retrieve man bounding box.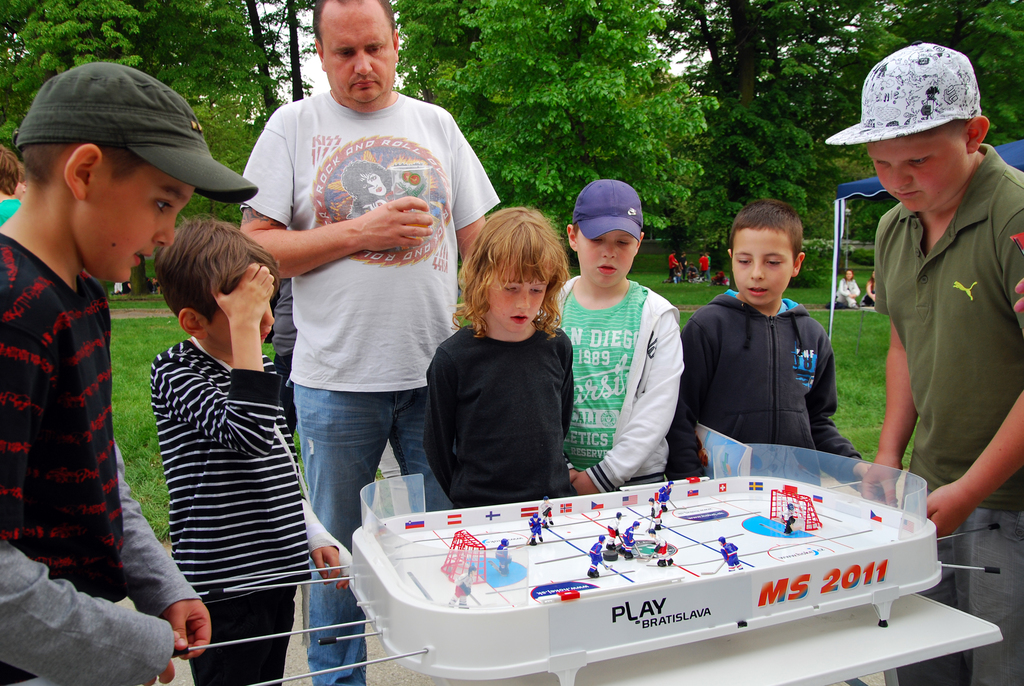
Bounding box: {"x1": 228, "y1": 20, "x2": 495, "y2": 580}.
